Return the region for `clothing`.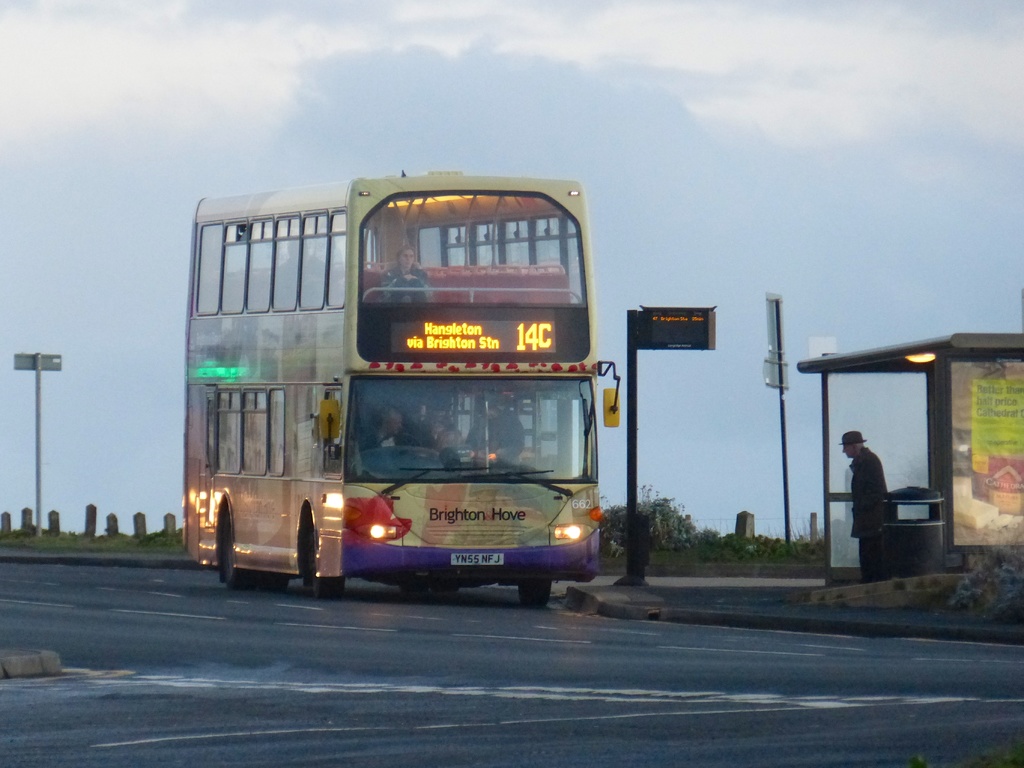
pyautogui.locateOnScreen(372, 429, 415, 462).
